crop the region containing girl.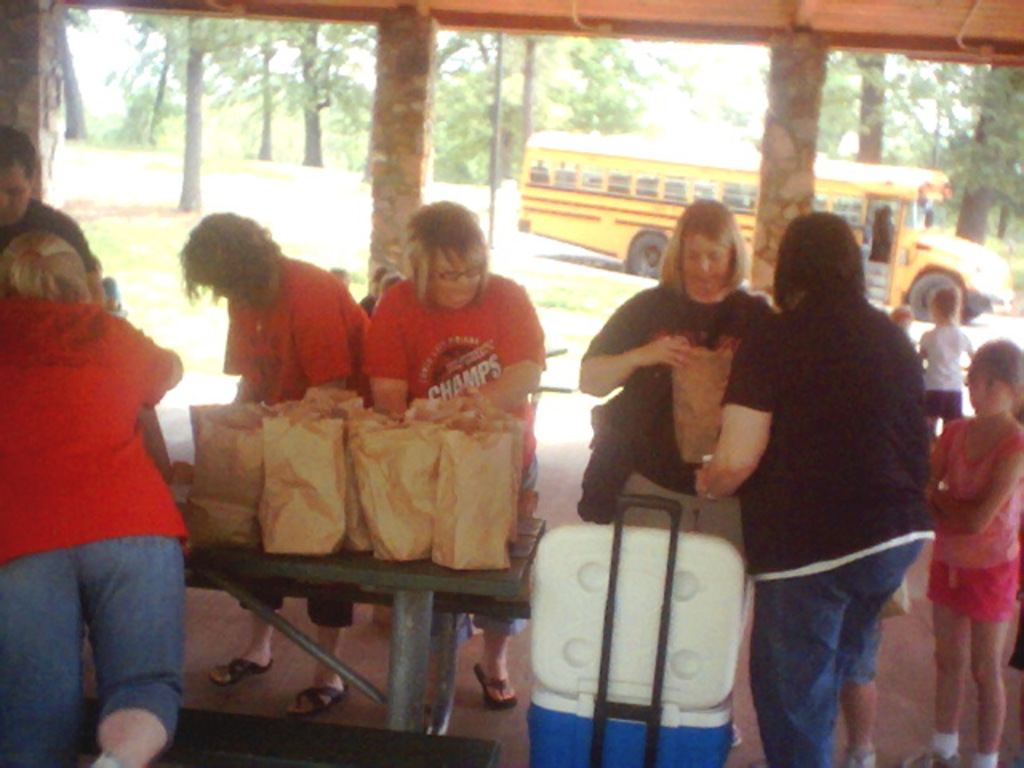
Crop region: {"x1": 578, "y1": 194, "x2": 790, "y2": 749}.
